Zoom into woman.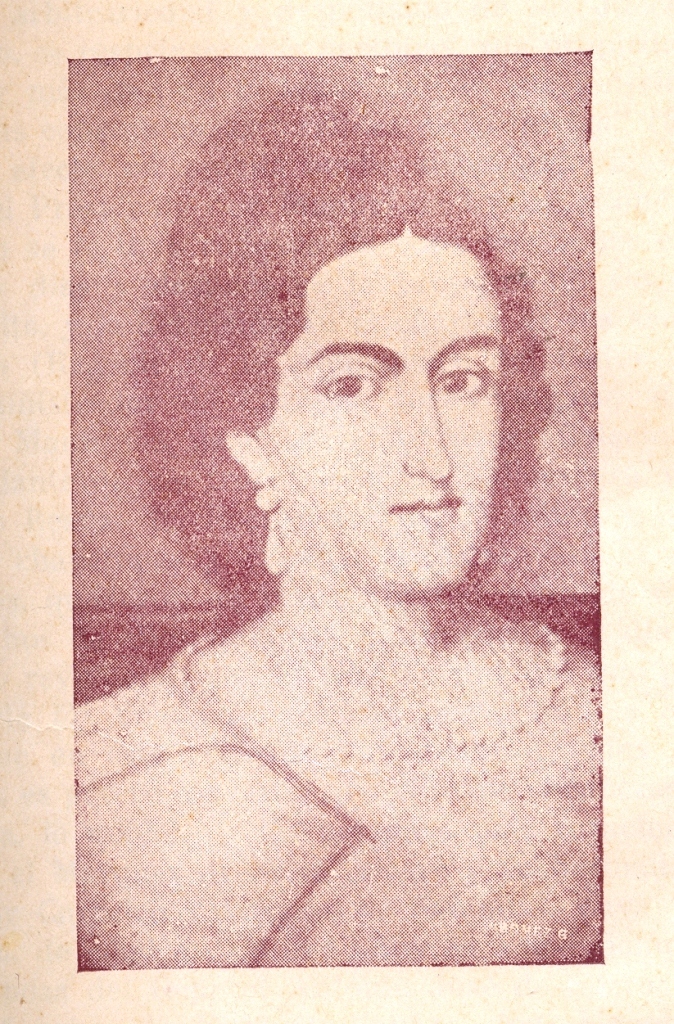
Zoom target: box(83, 67, 601, 977).
